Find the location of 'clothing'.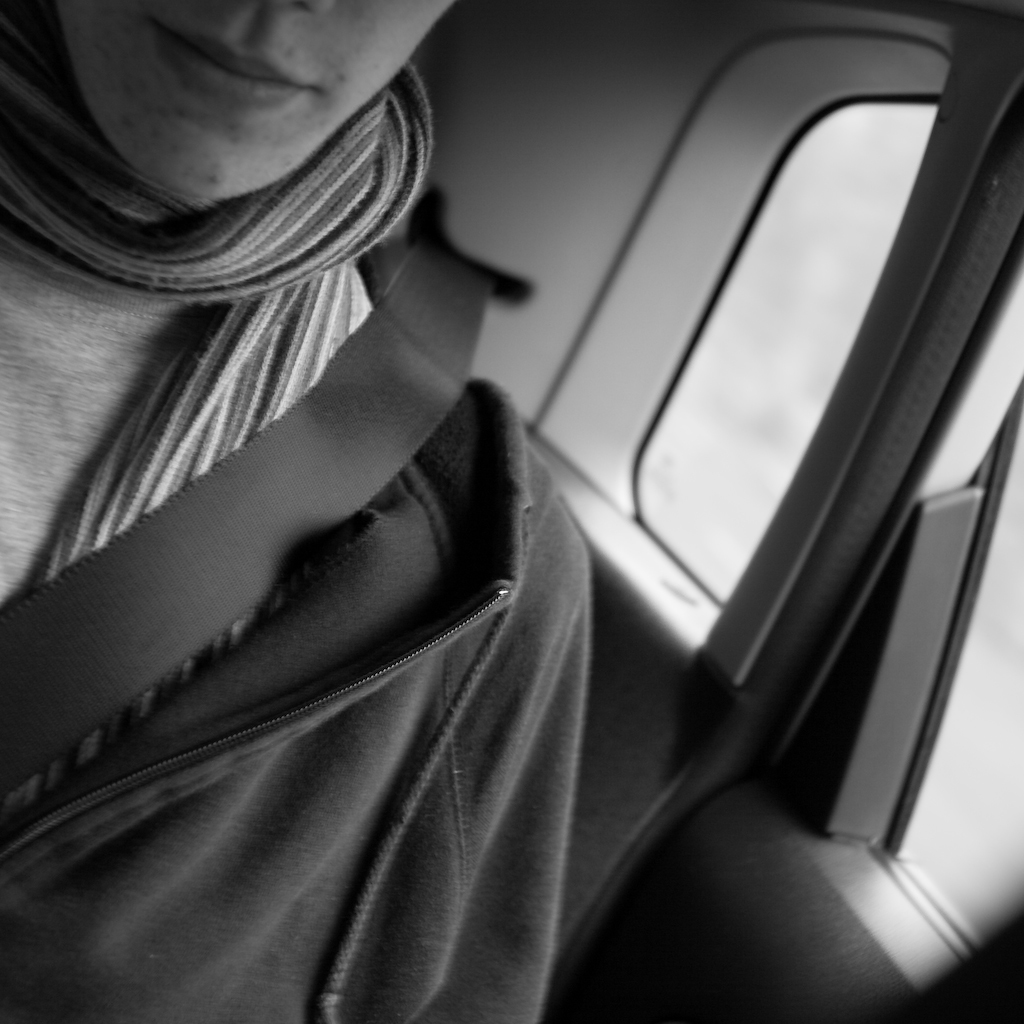
Location: 0 170 636 1014.
